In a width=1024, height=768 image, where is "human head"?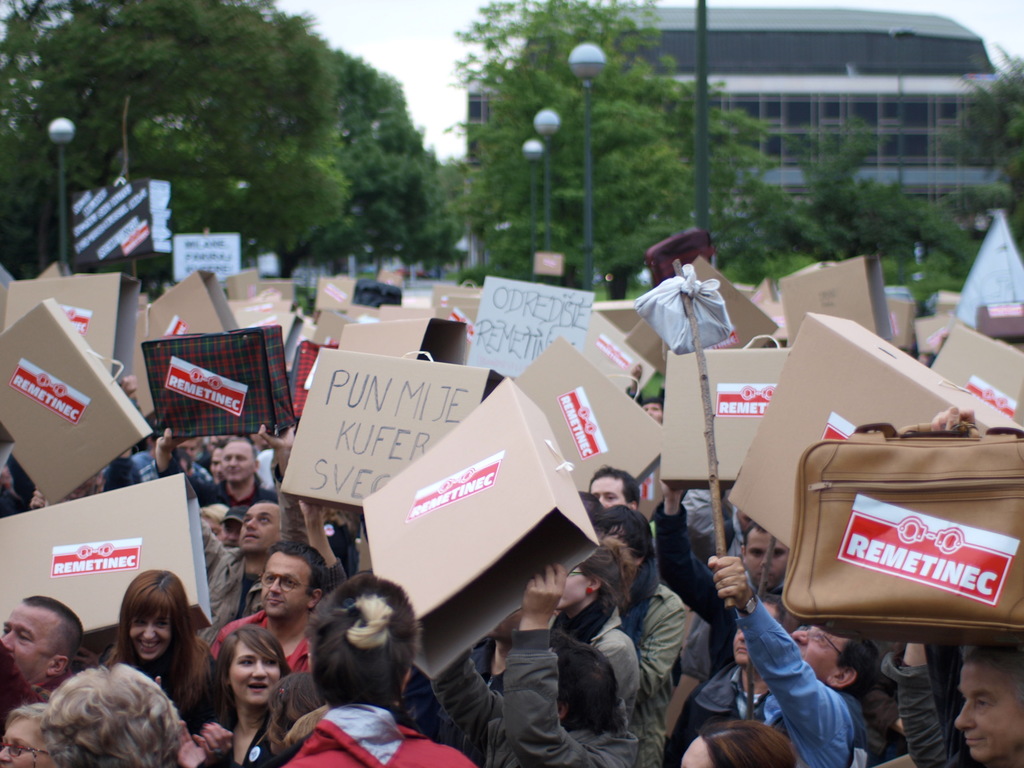
box(67, 470, 105, 502).
